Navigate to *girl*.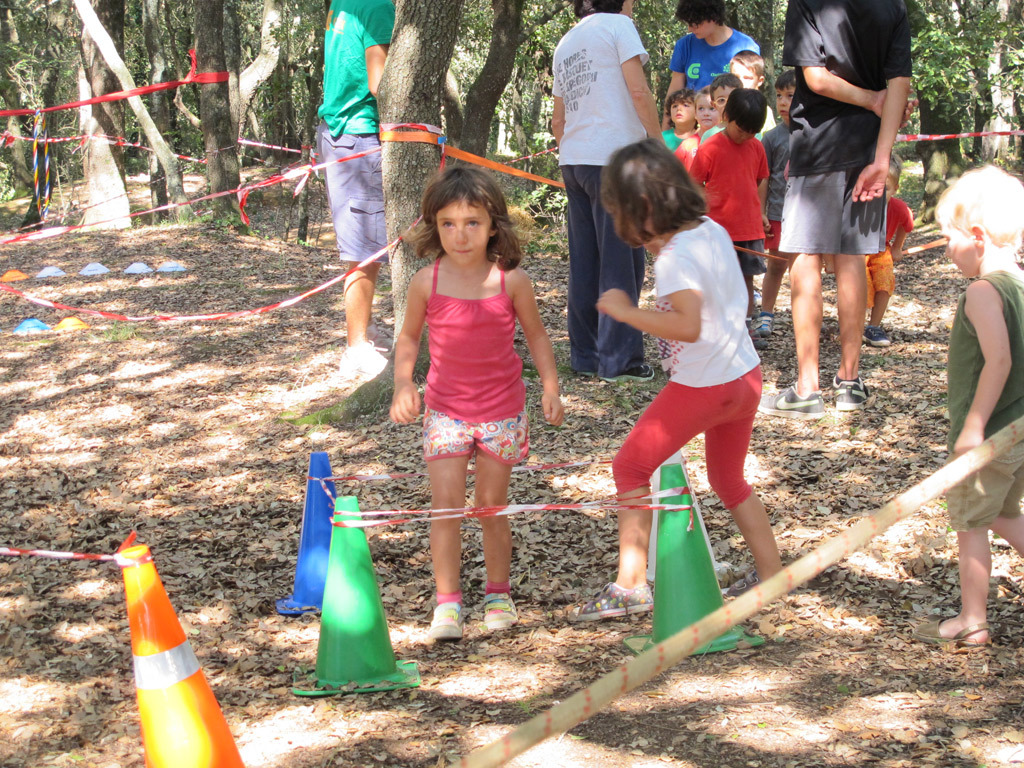
Navigation target: <bbox>390, 163, 560, 639</bbox>.
